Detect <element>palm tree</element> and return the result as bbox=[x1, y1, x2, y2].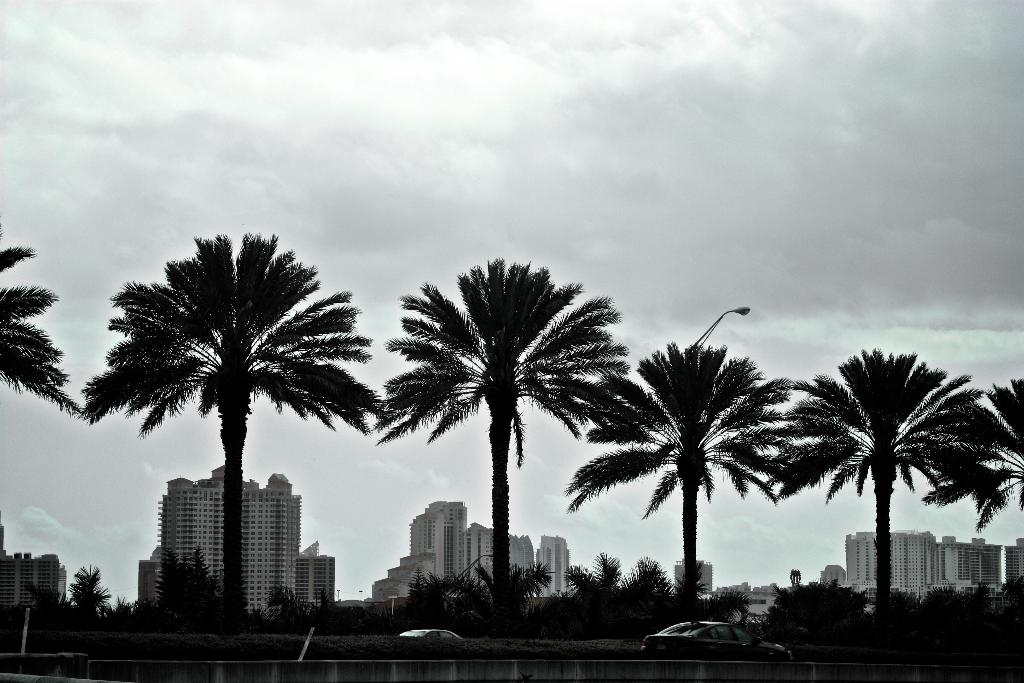
bbox=[586, 557, 623, 603].
